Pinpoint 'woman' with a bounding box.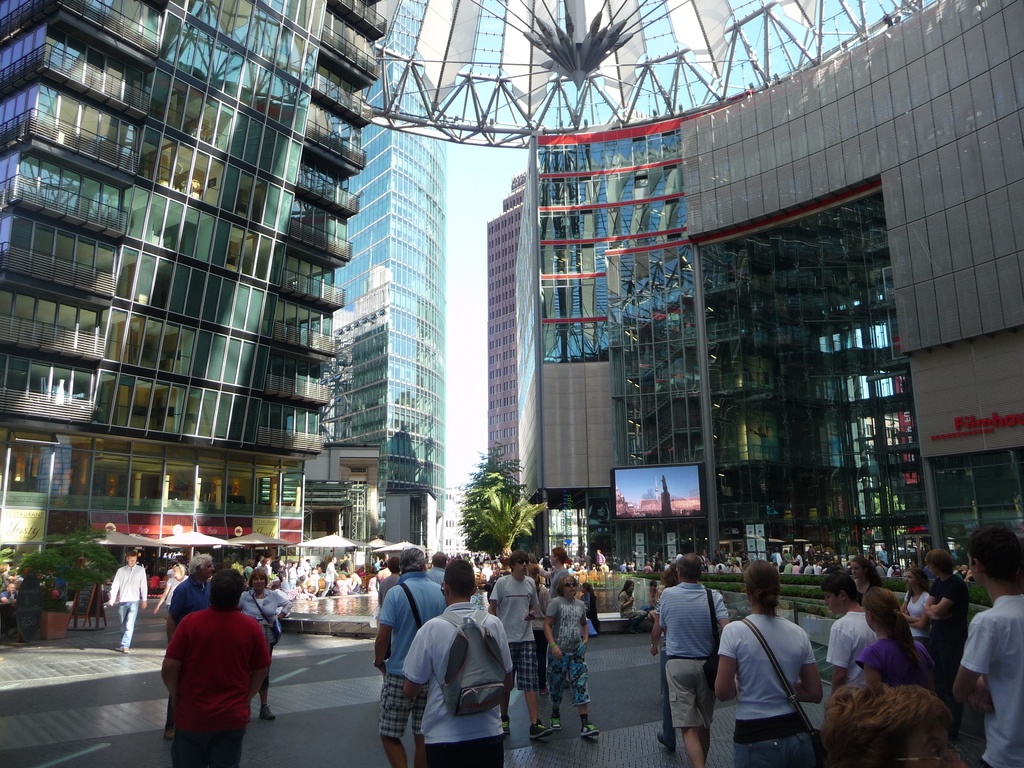
0/563/18/592.
